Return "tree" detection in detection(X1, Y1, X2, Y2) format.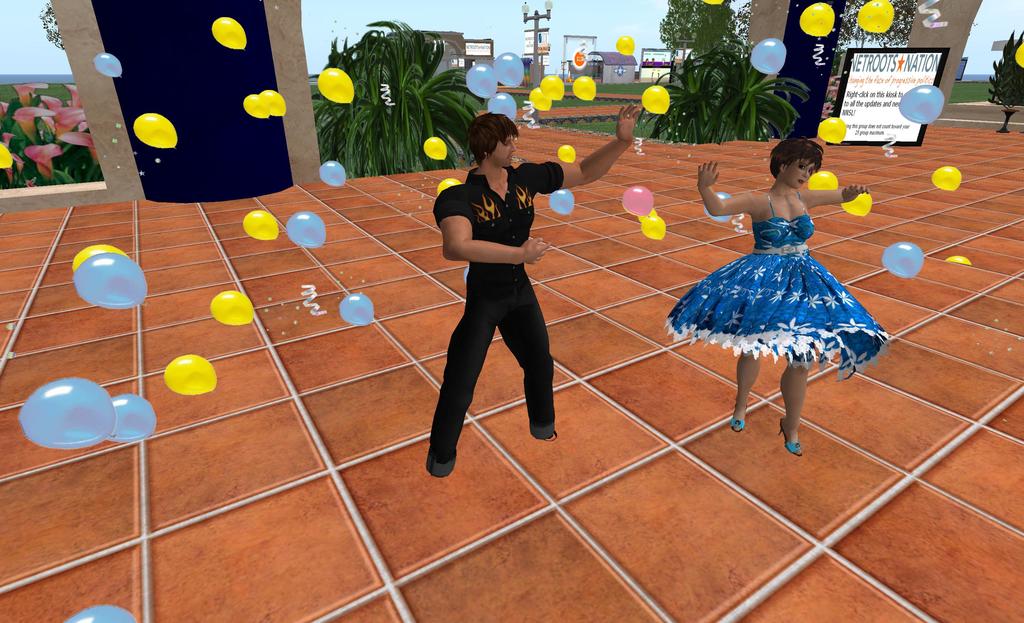
detection(300, 8, 477, 158).
